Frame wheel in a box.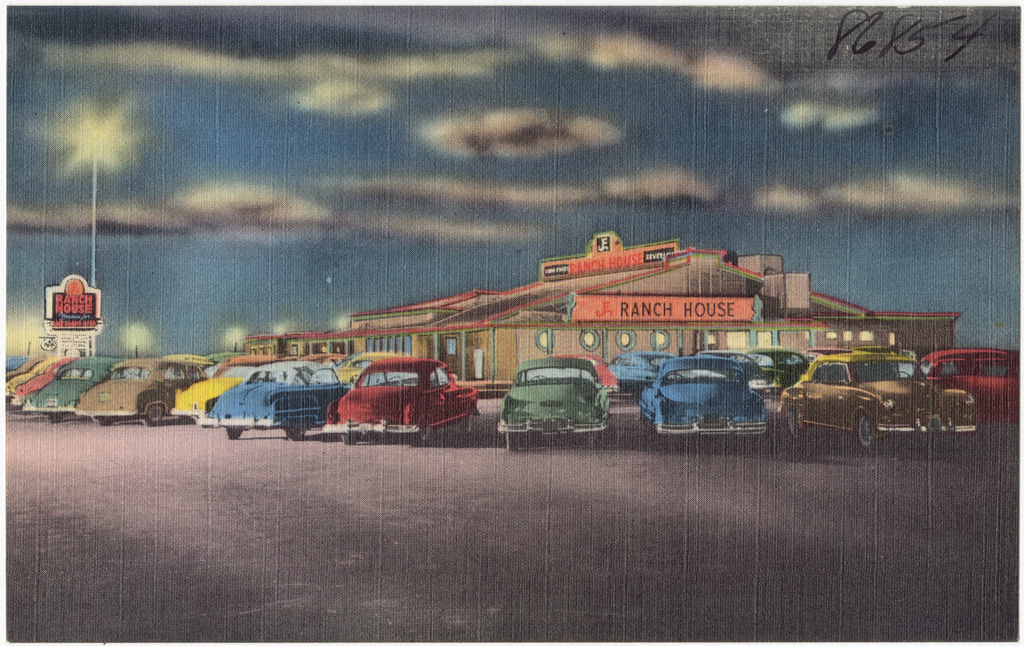
BBox(48, 410, 73, 424).
